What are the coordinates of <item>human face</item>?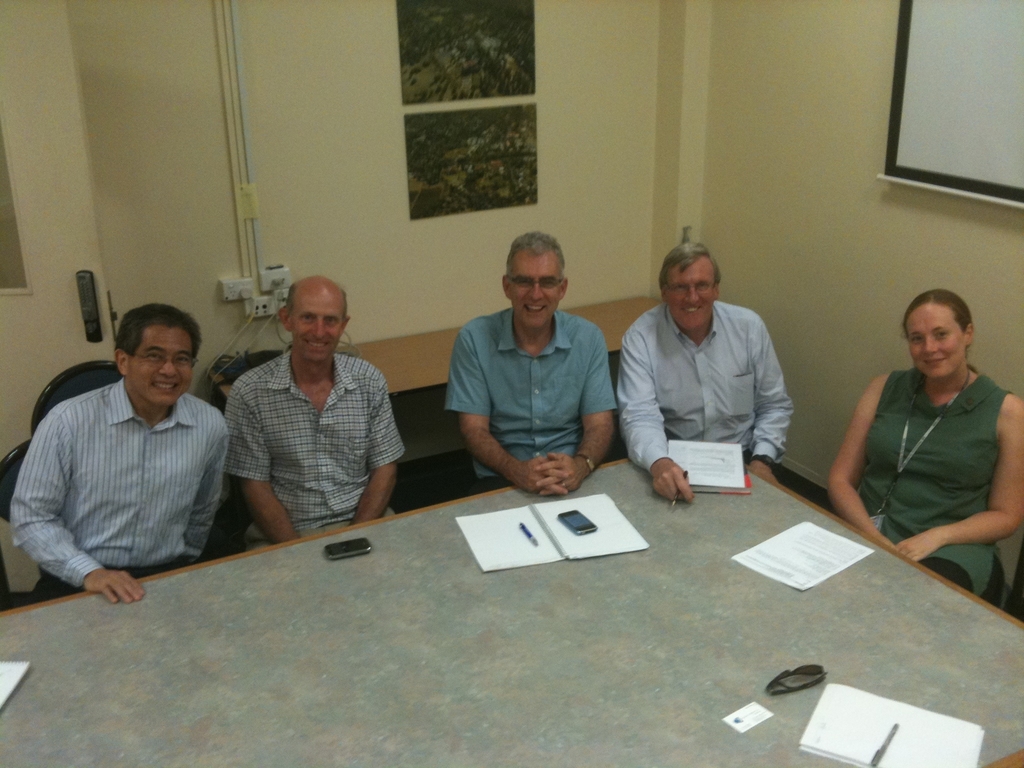
[291,291,340,363].
